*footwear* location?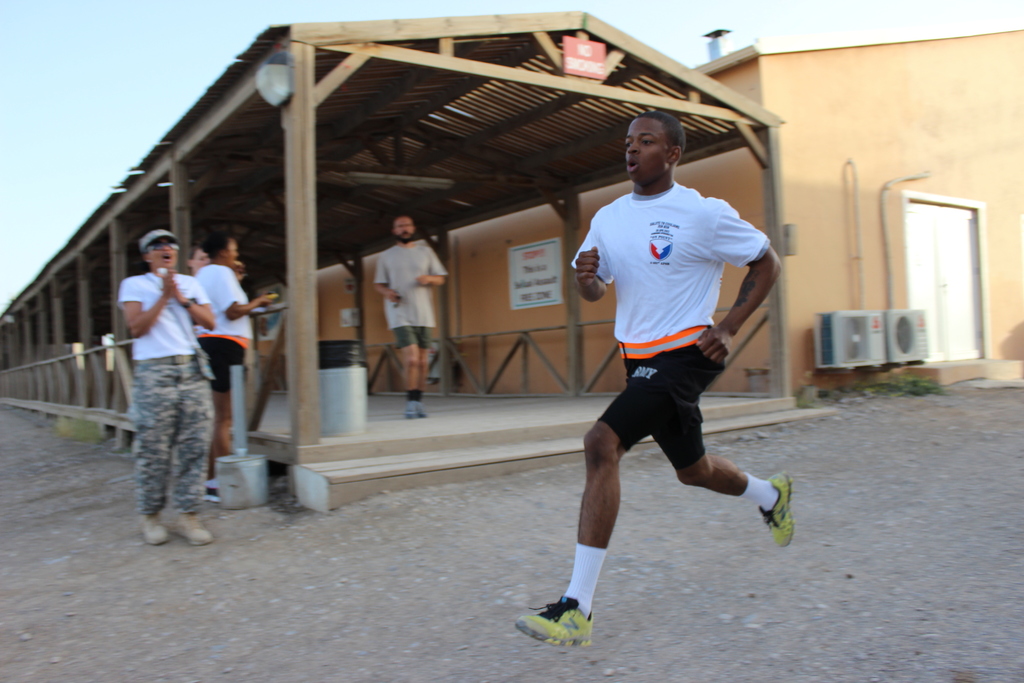
x1=514, y1=597, x2=596, y2=653
